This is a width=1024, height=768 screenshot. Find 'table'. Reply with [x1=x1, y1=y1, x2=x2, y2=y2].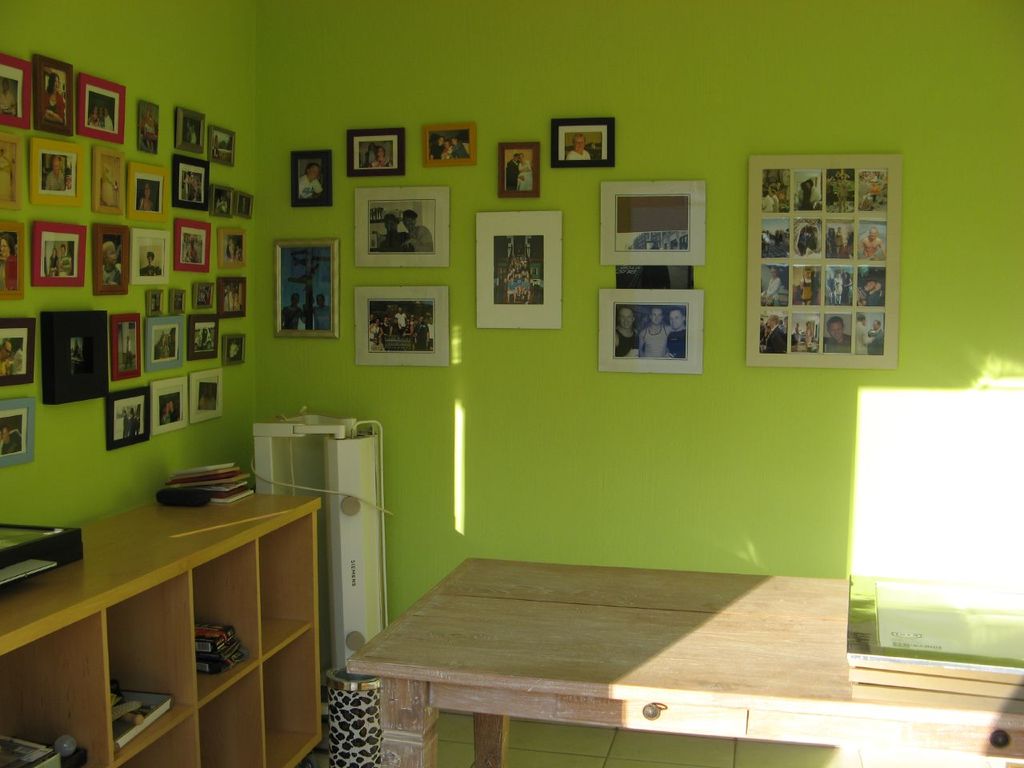
[x1=314, y1=566, x2=914, y2=767].
